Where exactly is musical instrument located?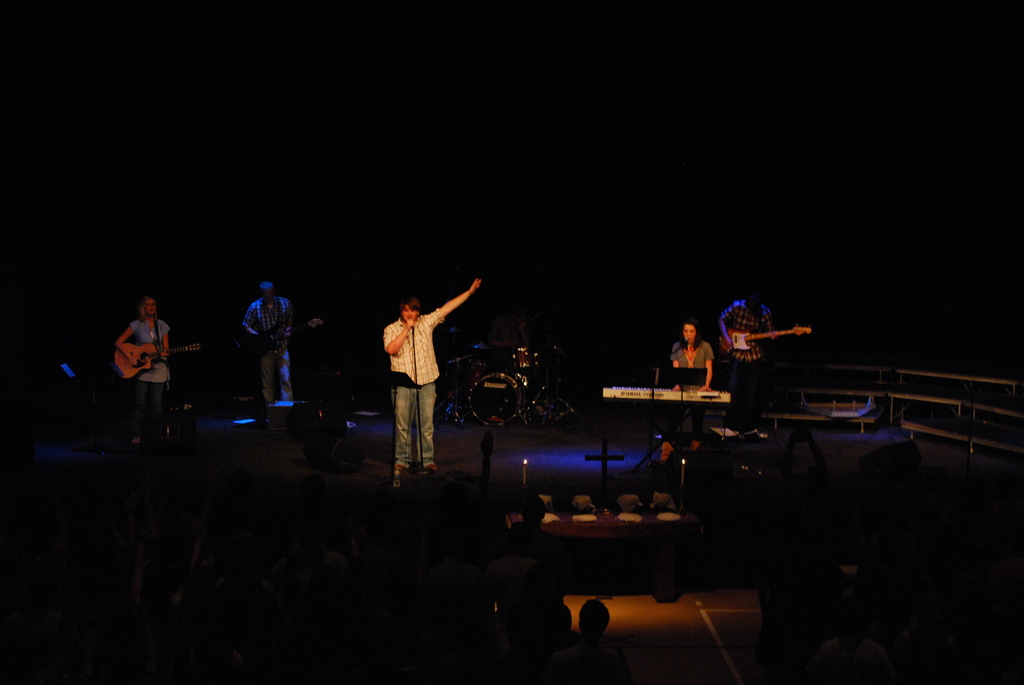
Its bounding box is (x1=460, y1=368, x2=526, y2=426).
